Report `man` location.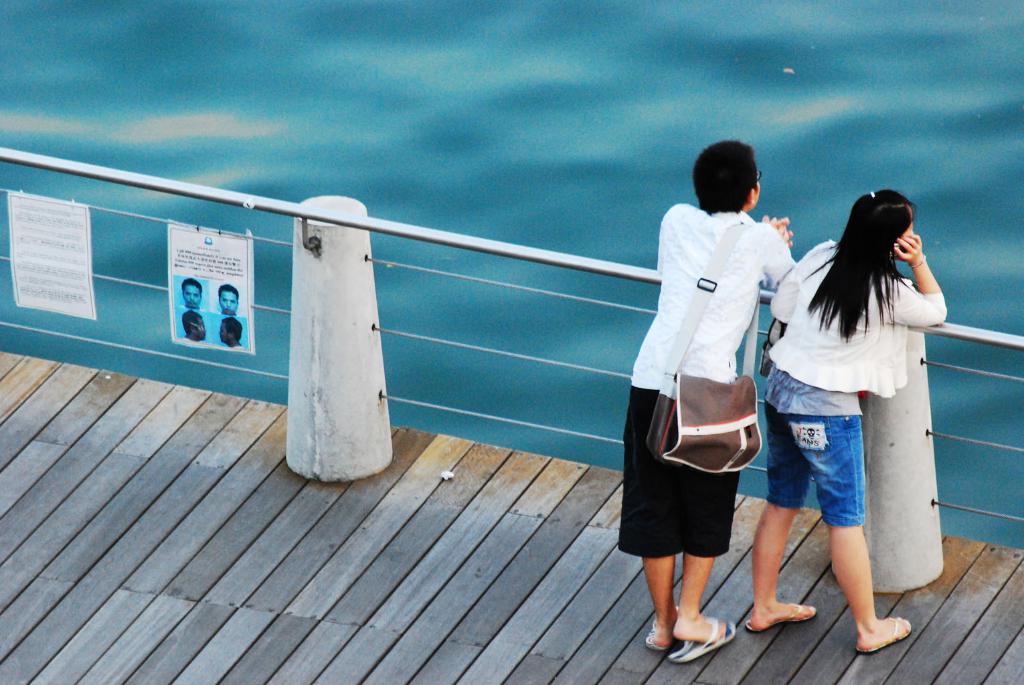
Report: [left=181, top=309, right=207, bottom=346].
